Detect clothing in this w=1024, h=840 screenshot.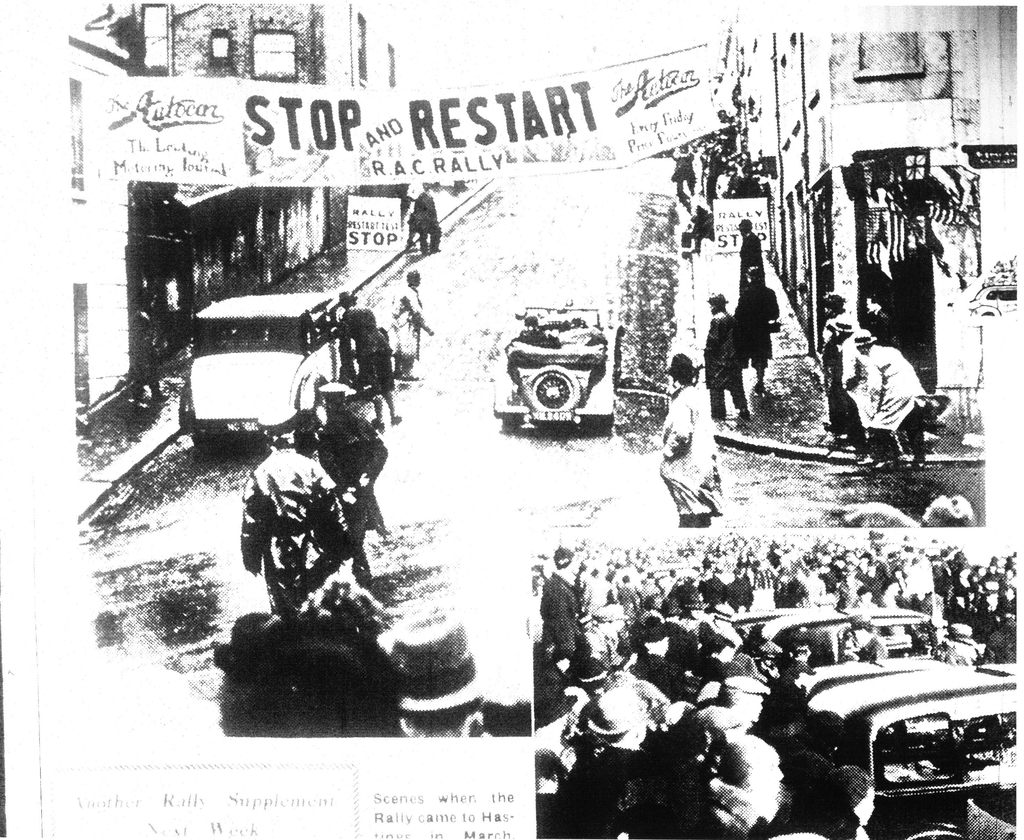
Detection: x1=739, y1=223, x2=771, y2=277.
